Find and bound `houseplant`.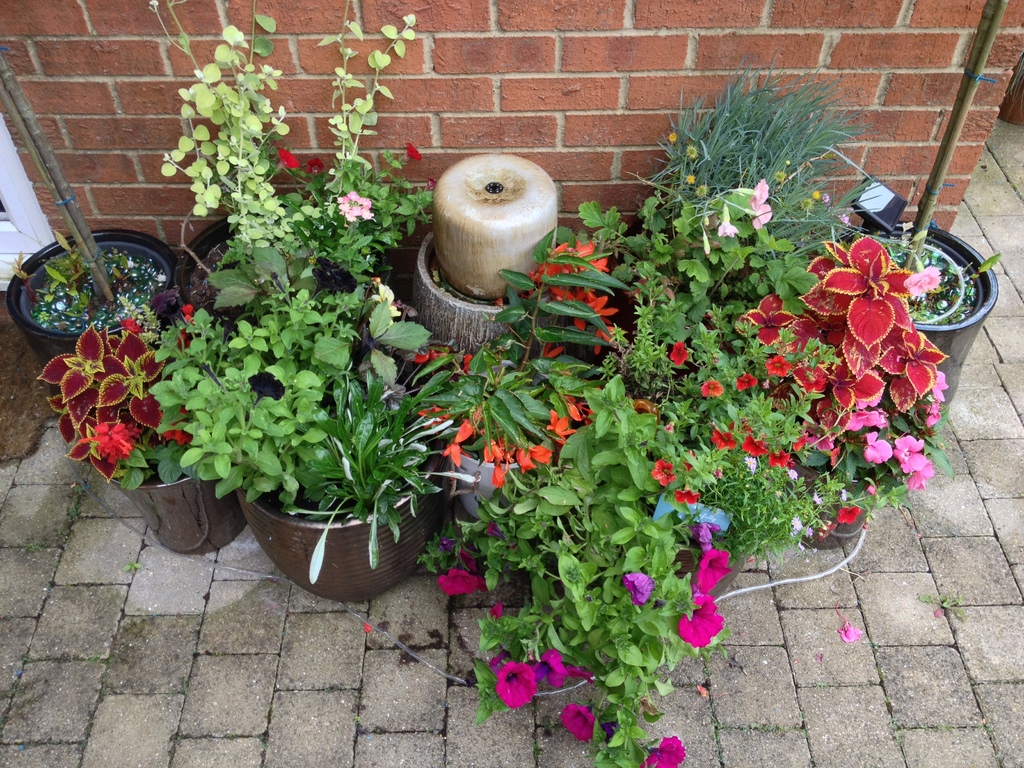
Bound: region(159, 5, 403, 323).
